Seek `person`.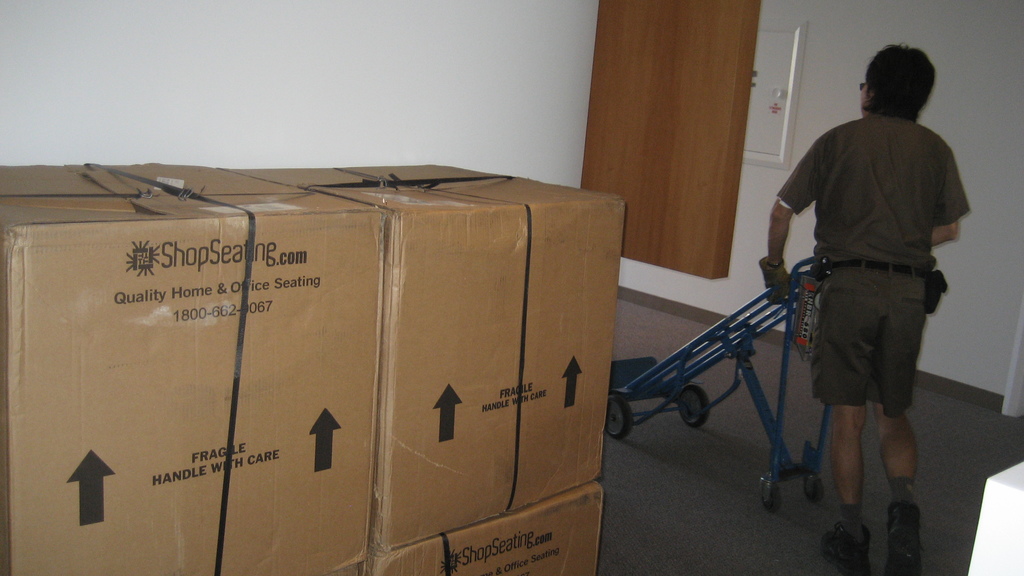
[764,43,973,575].
